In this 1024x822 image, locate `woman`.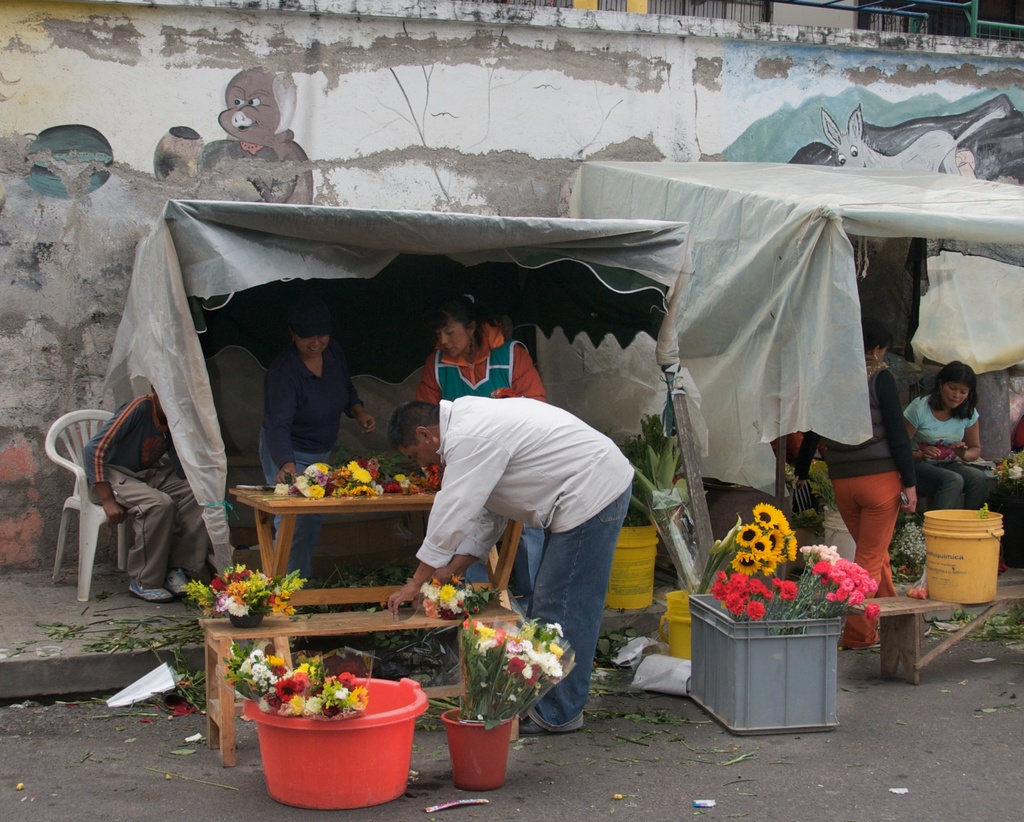
Bounding box: <box>259,299,378,619</box>.
